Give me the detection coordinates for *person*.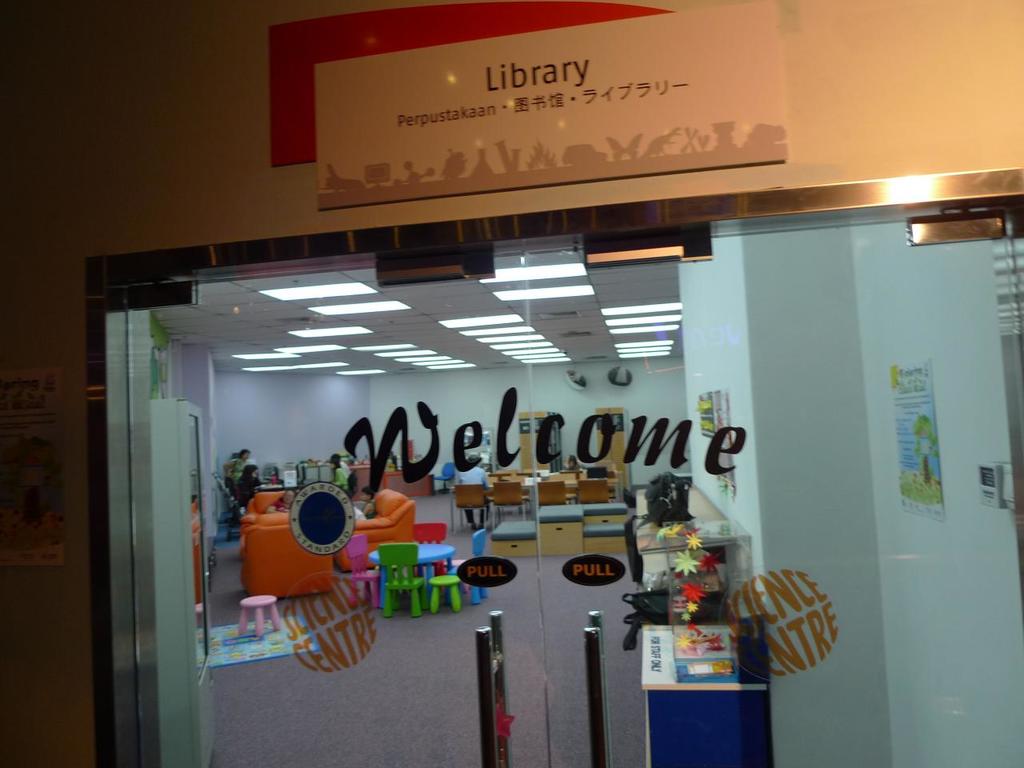
box=[240, 464, 264, 506].
